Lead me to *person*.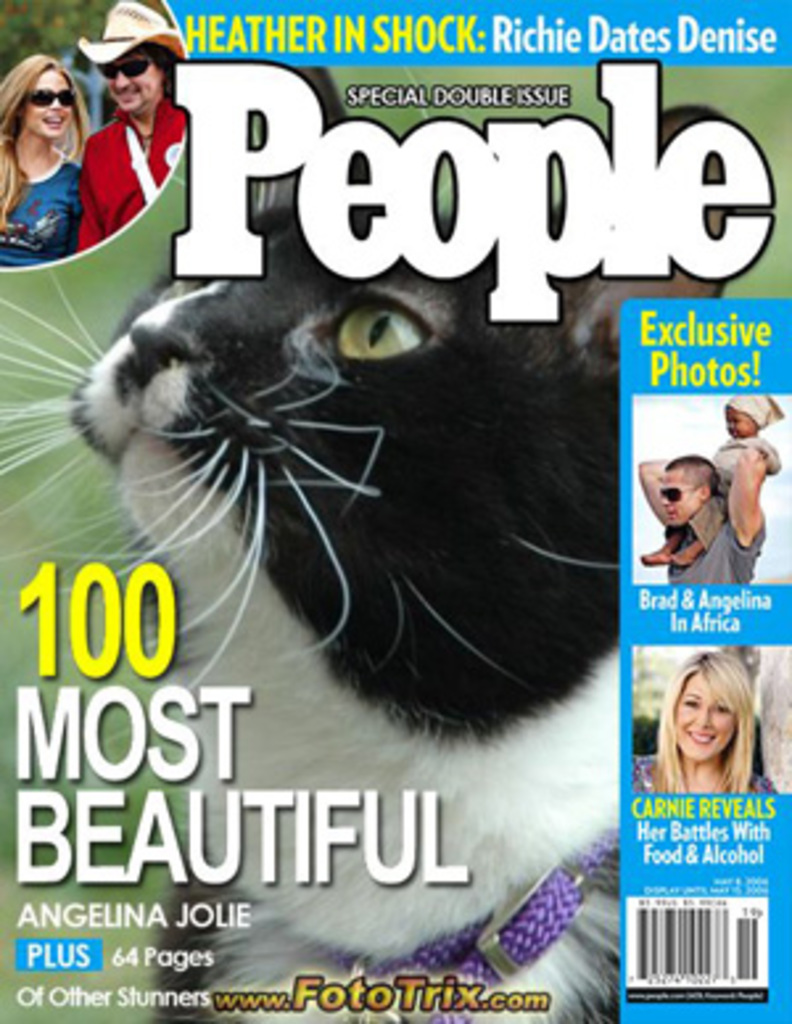
Lead to (left=642, top=391, right=781, bottom=565).
